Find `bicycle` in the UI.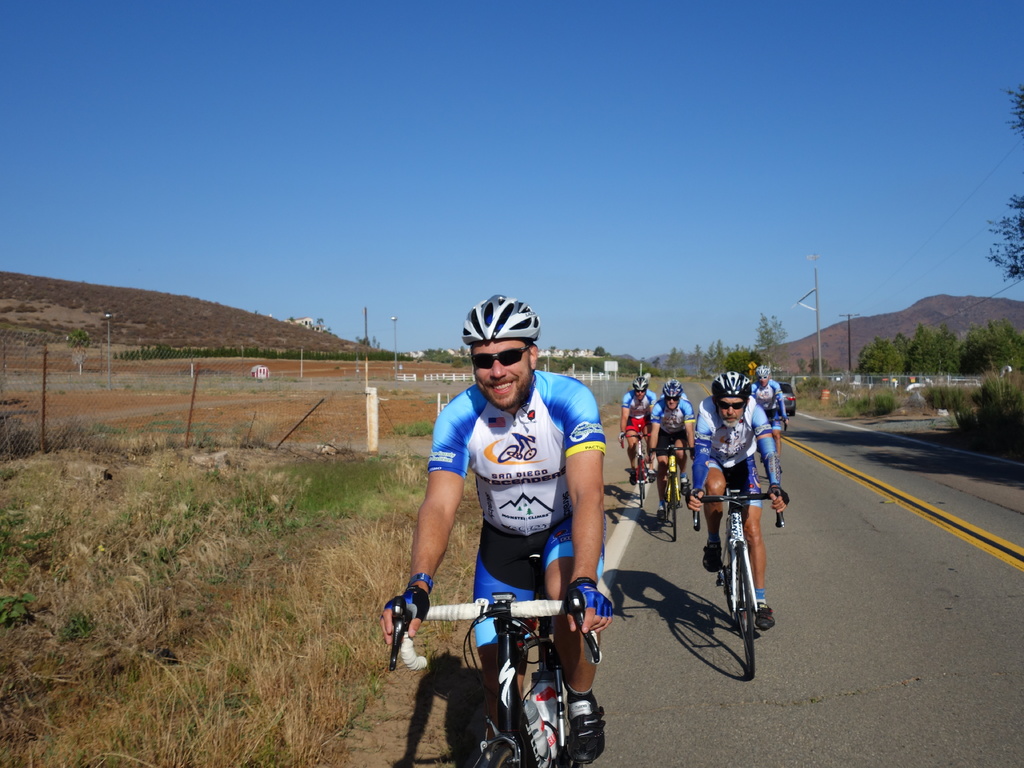
UI element at [684, 493, 789, 680].
